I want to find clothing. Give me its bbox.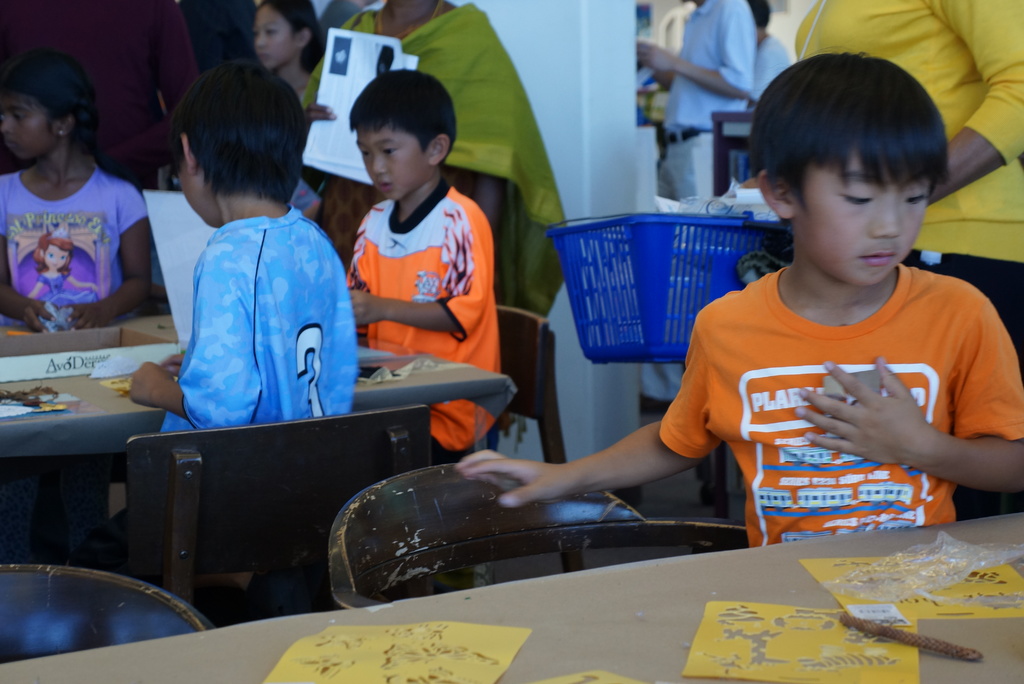
pyautogui.locateOnScreen(730, 28, 792, 182).
